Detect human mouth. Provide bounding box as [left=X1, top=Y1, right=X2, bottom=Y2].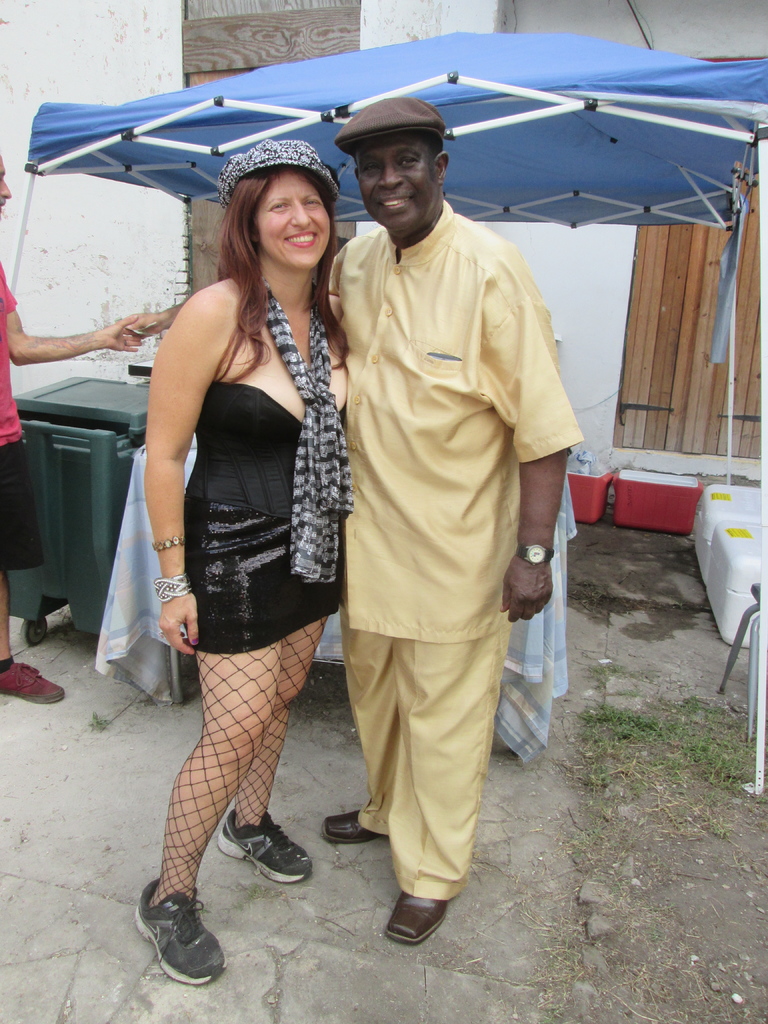
[left=378, top=188, right=413, bottom=218].
